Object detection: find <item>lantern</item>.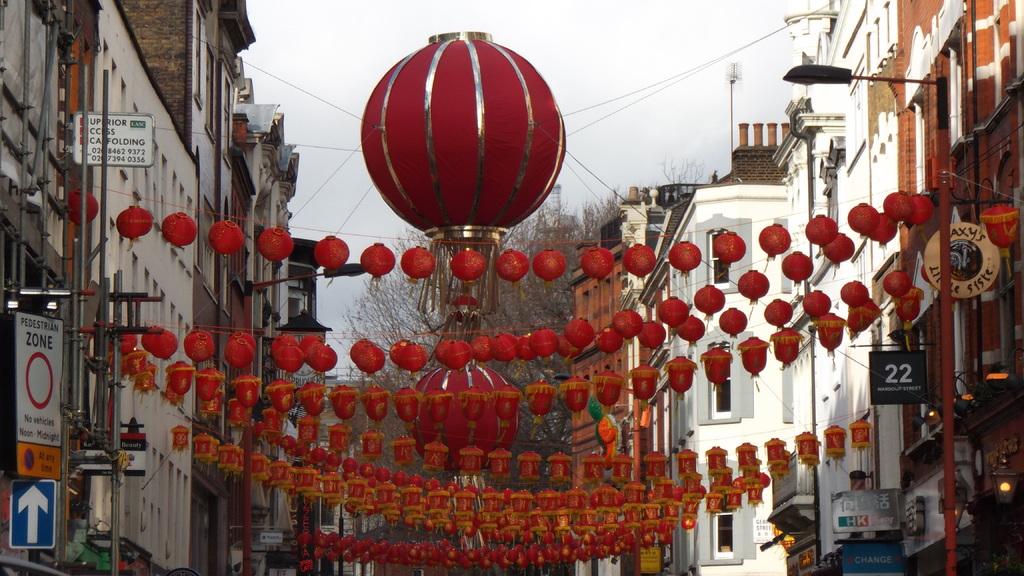
BBox(979, 204, 1018, 260).
